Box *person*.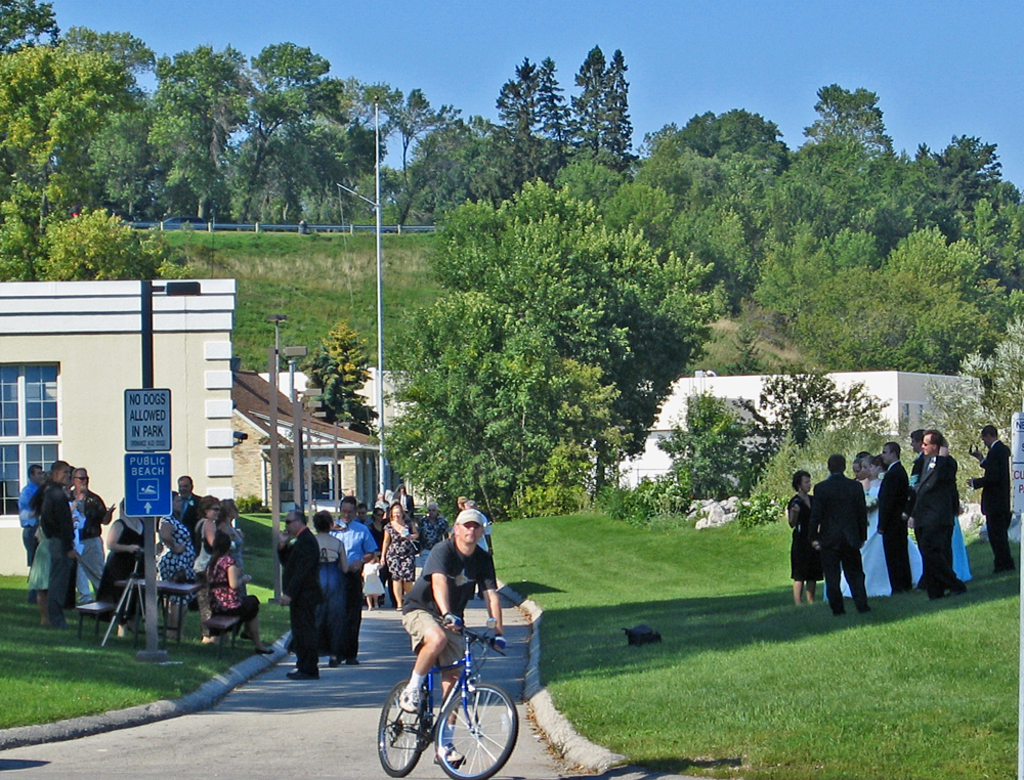
<region>328, 499, 372, 650</region>.
